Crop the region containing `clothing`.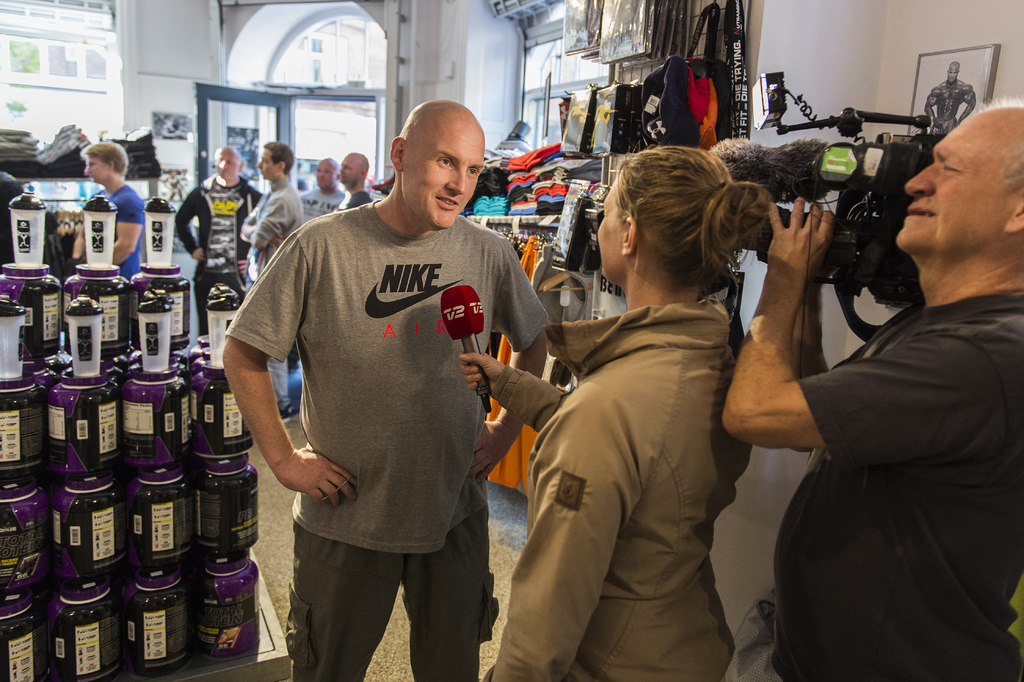
Crop region: 181,179,264,332.
